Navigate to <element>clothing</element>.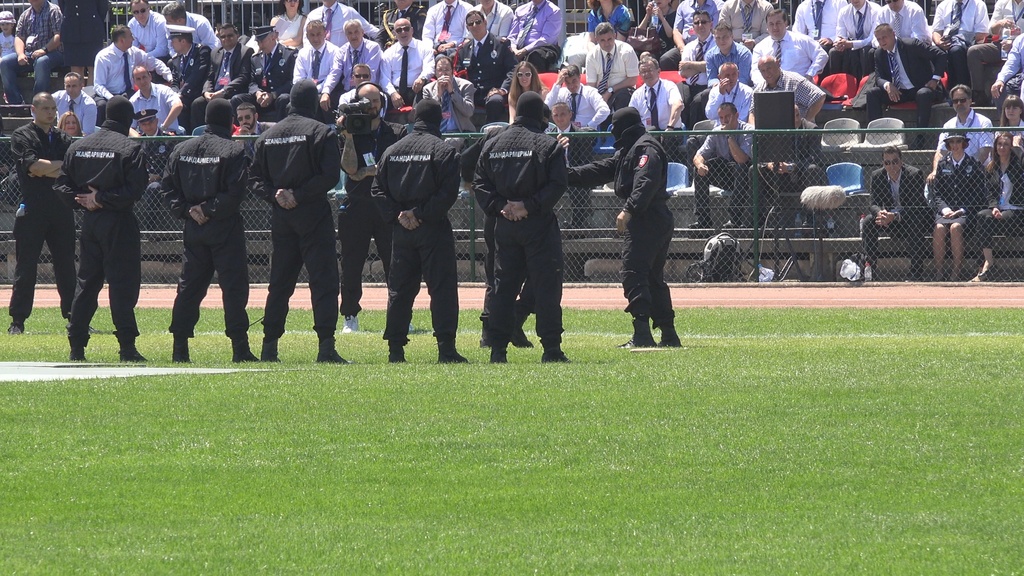
Navigation target: (left=53, top=120, right=148, bottom=345).
